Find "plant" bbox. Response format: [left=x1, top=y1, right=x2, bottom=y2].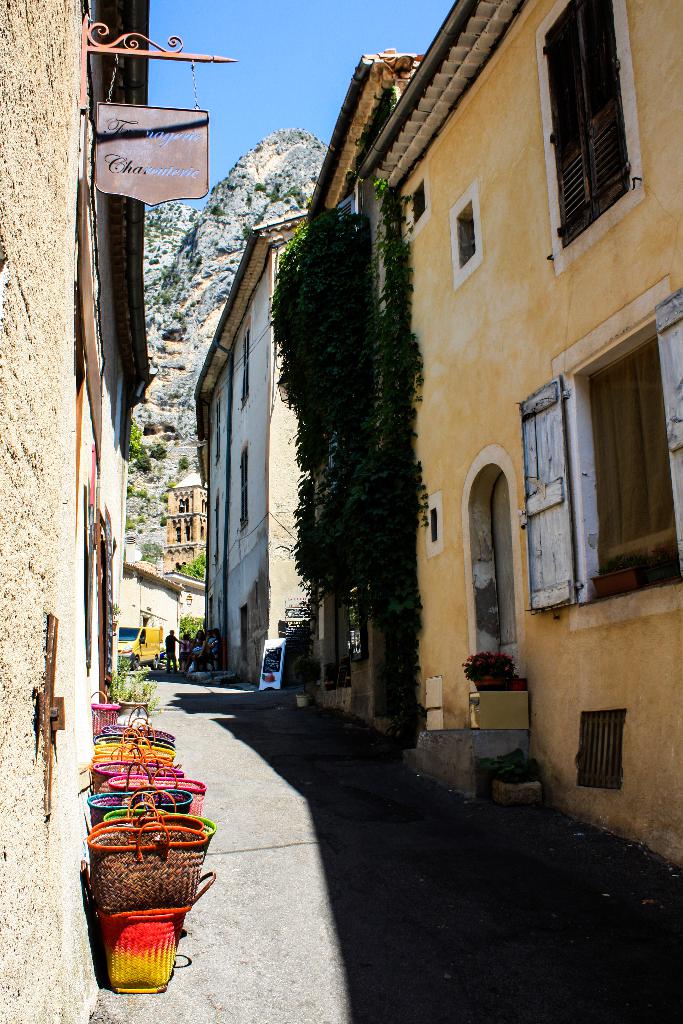
[left=127, top=415, right=157, bottom=479].
